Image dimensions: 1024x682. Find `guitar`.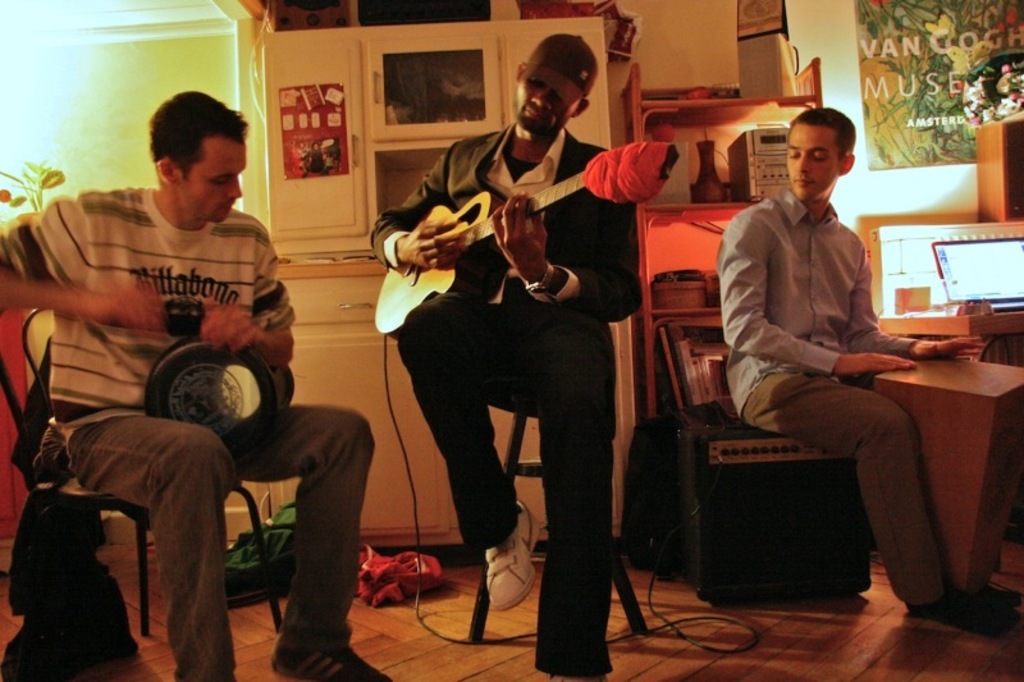
left=372, top=138, right=687, bottom=331.
